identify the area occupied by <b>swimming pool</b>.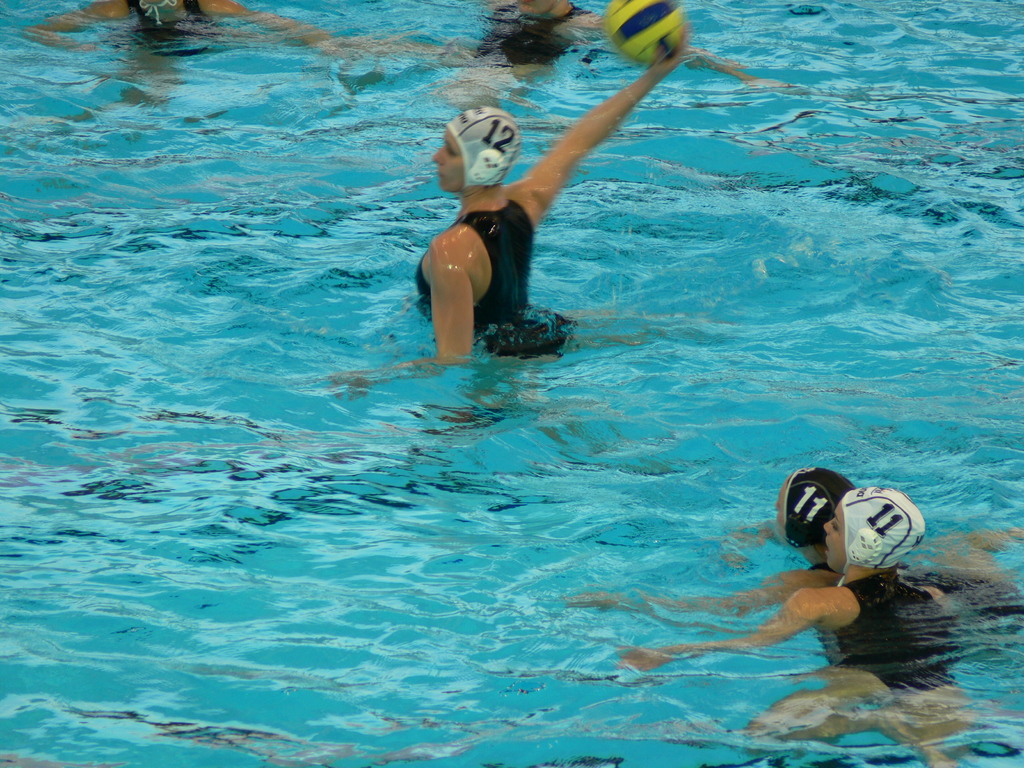
Area: [8,12,1001,767].
